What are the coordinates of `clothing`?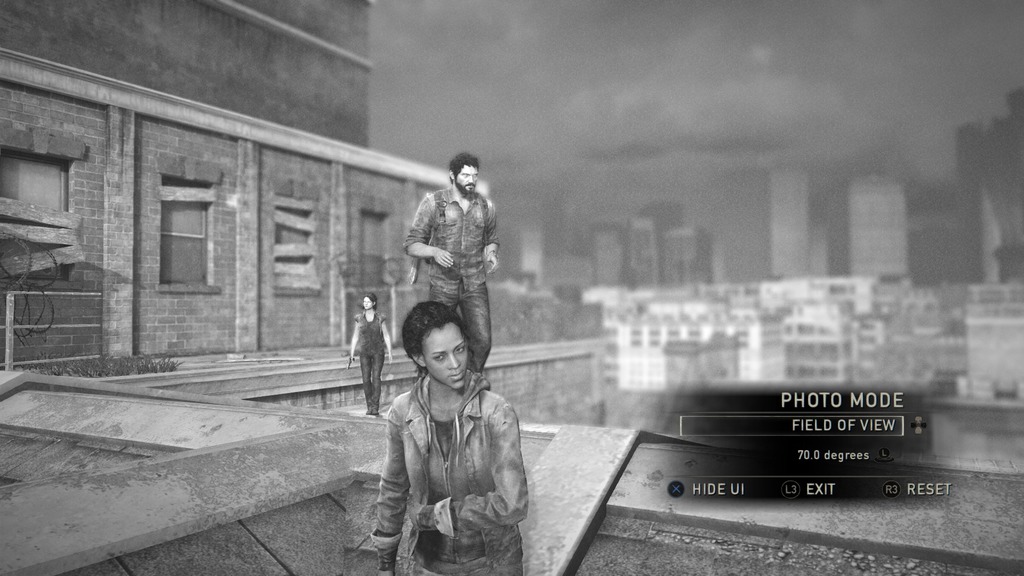
detection(403, 174, 493, 359).
